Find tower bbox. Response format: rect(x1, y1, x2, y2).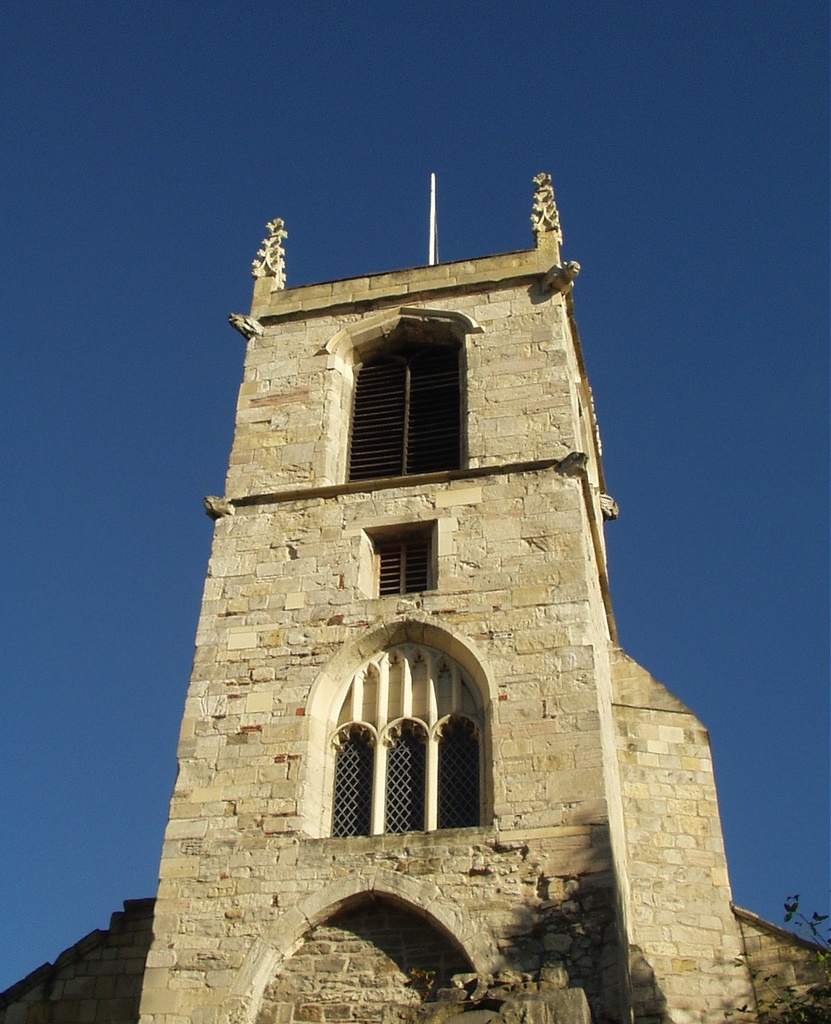
rect(138, 172, 639, 1023).
